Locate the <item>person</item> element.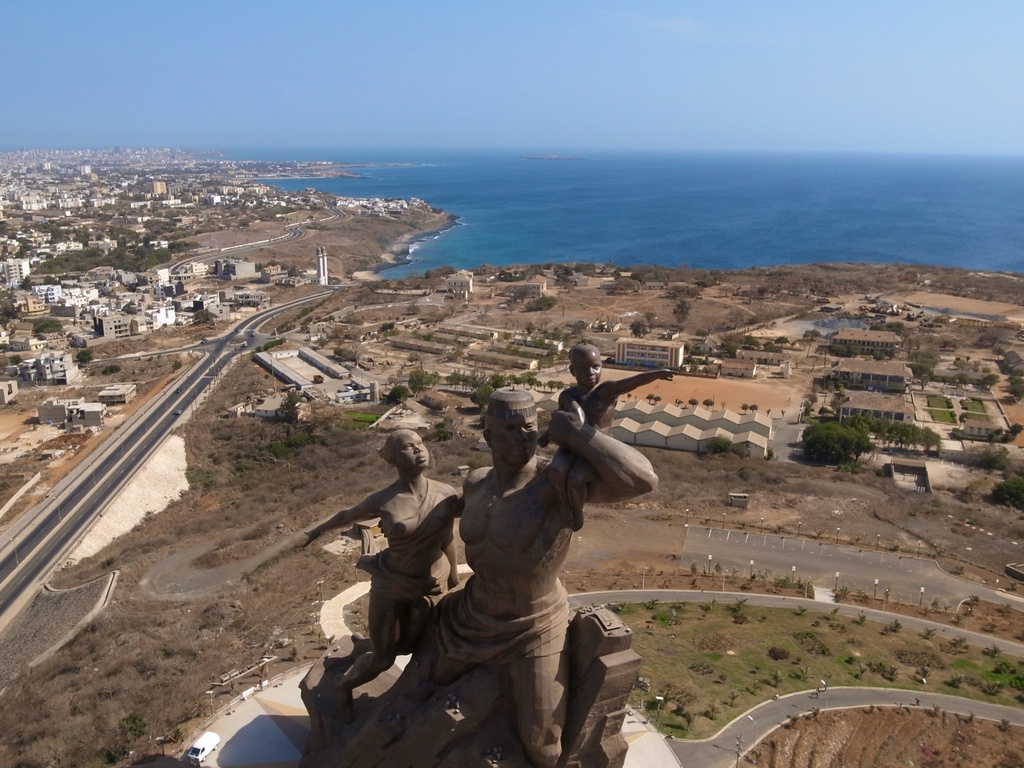
Element bbox: {"x1": 294, "y1": 426, "x2": 460, "y2": 722}.
